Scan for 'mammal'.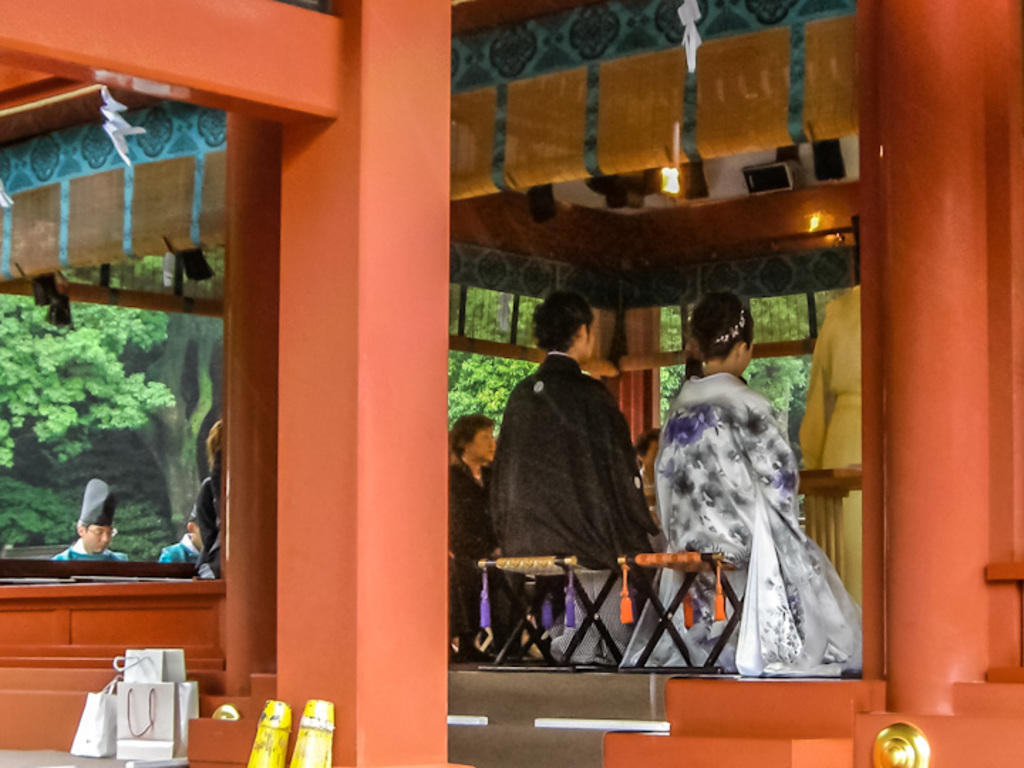
Scan result: (x1=629, y1=427, x2=667, y2=503).
